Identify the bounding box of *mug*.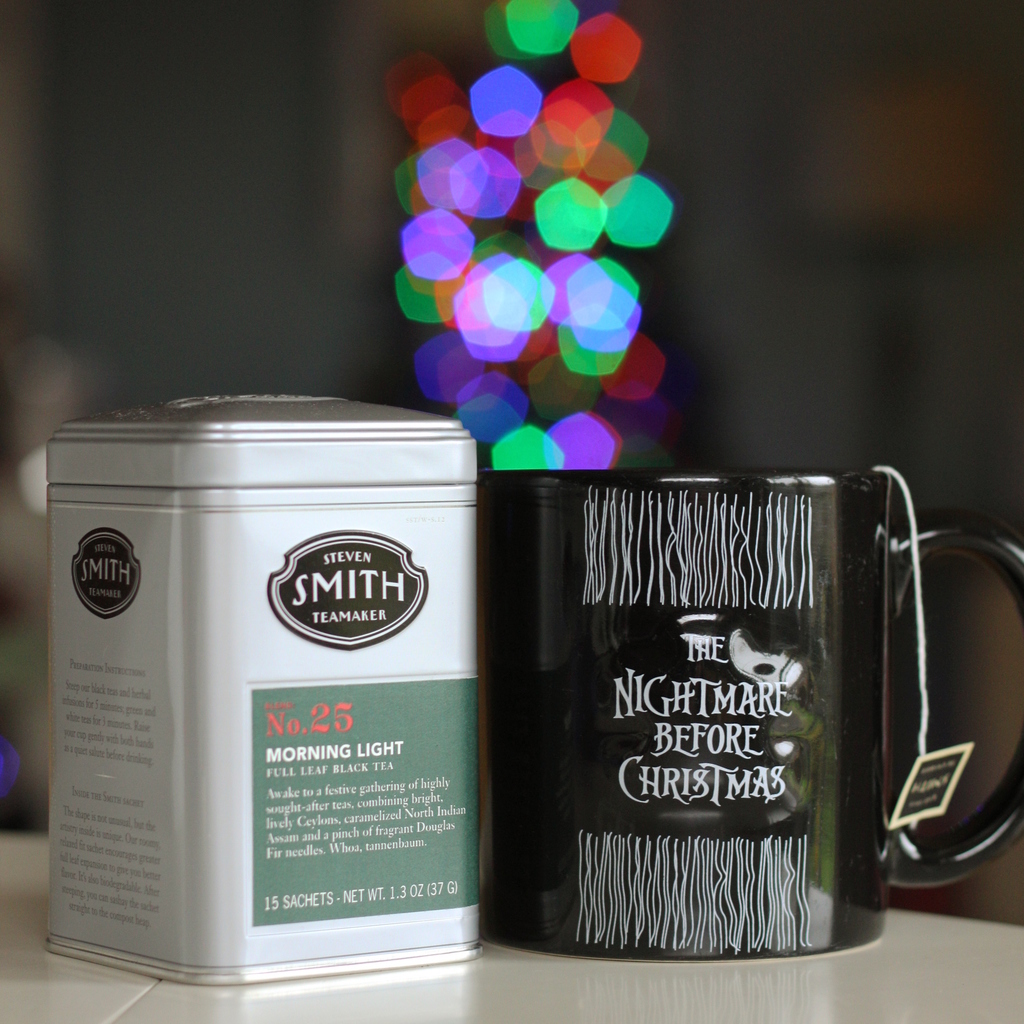
detection(476, 474, 1023, 963).
